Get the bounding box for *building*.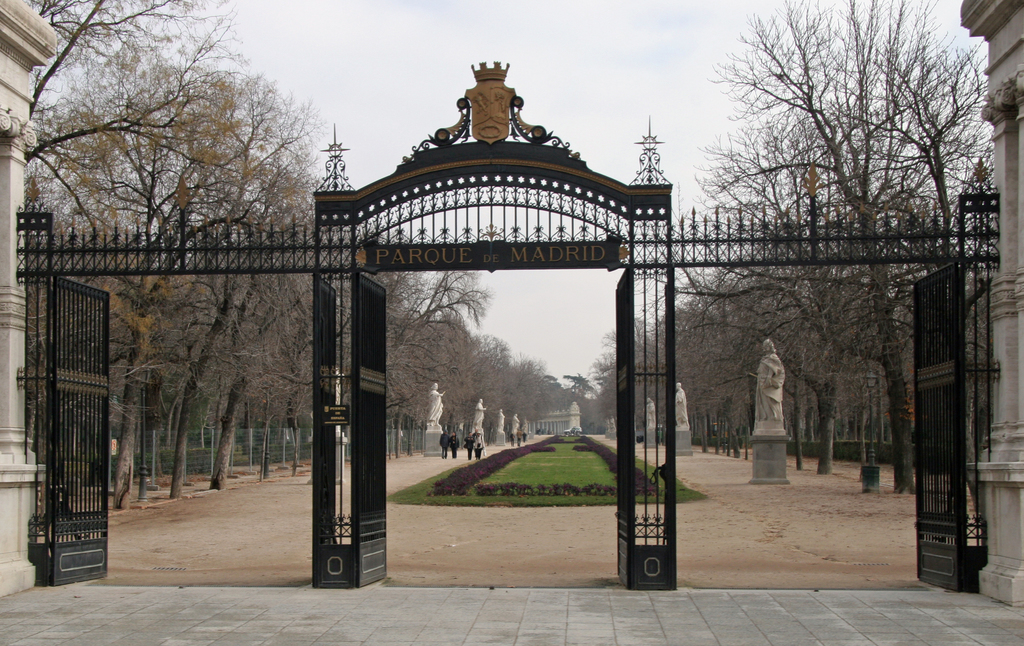
left=0, top=0, right=49, bottom=598.
